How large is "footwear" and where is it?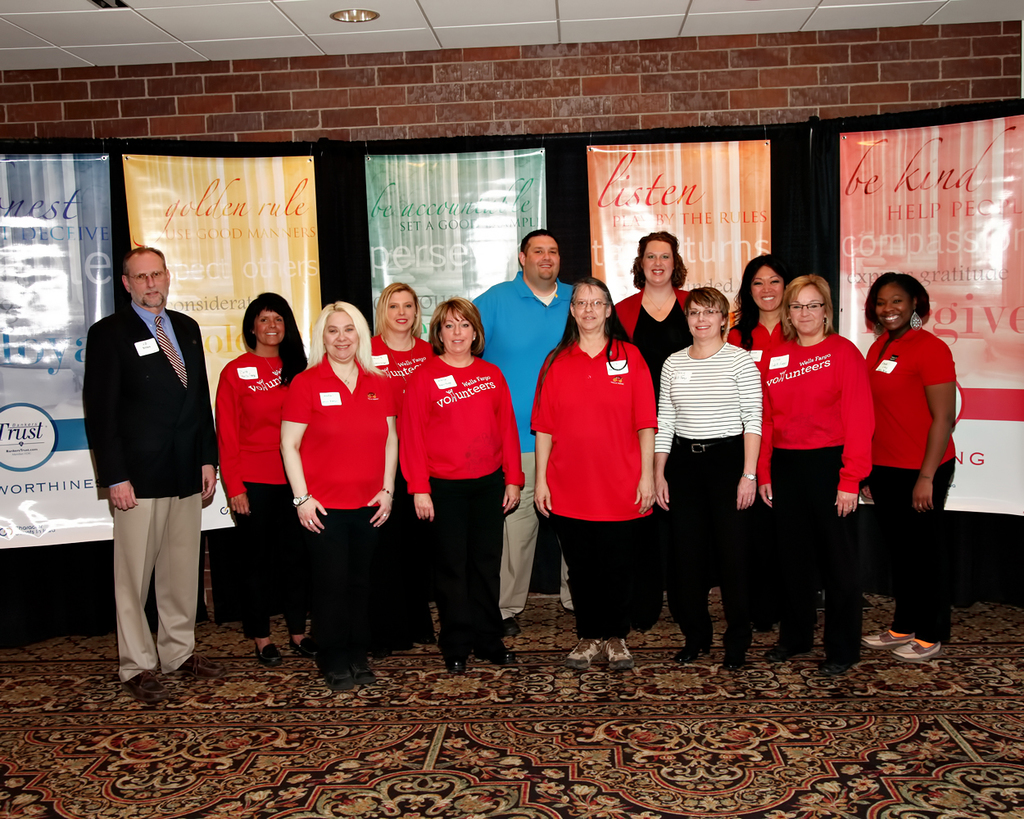
Bounding box: [left=721, top=649, right=742, bottom=671].
